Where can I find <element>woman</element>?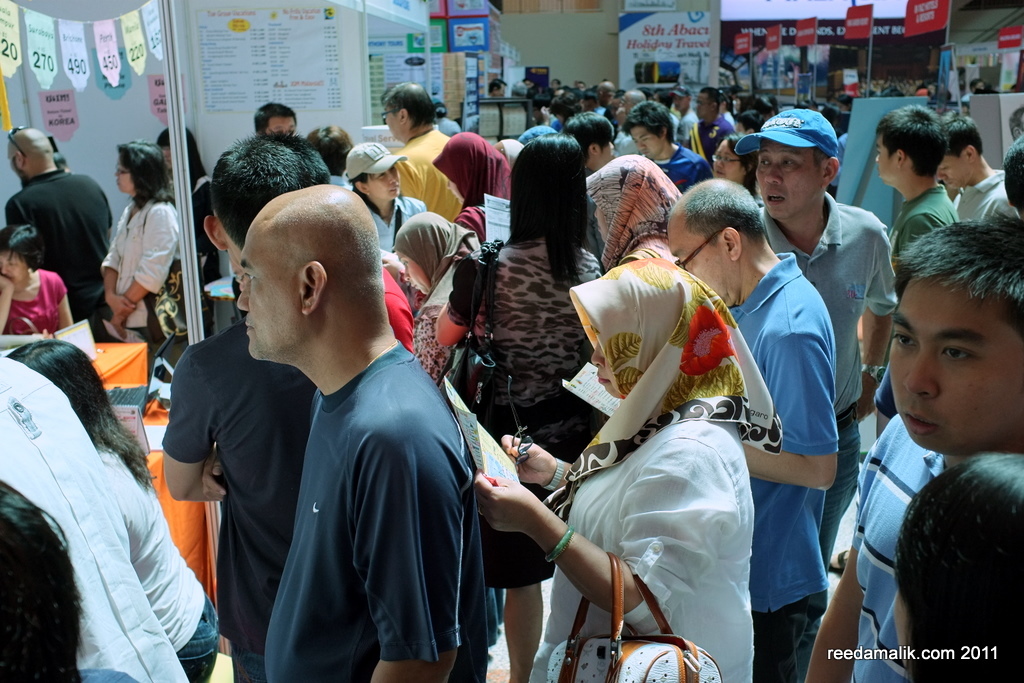
You can find it at box=[435, 126, 507, 233].
